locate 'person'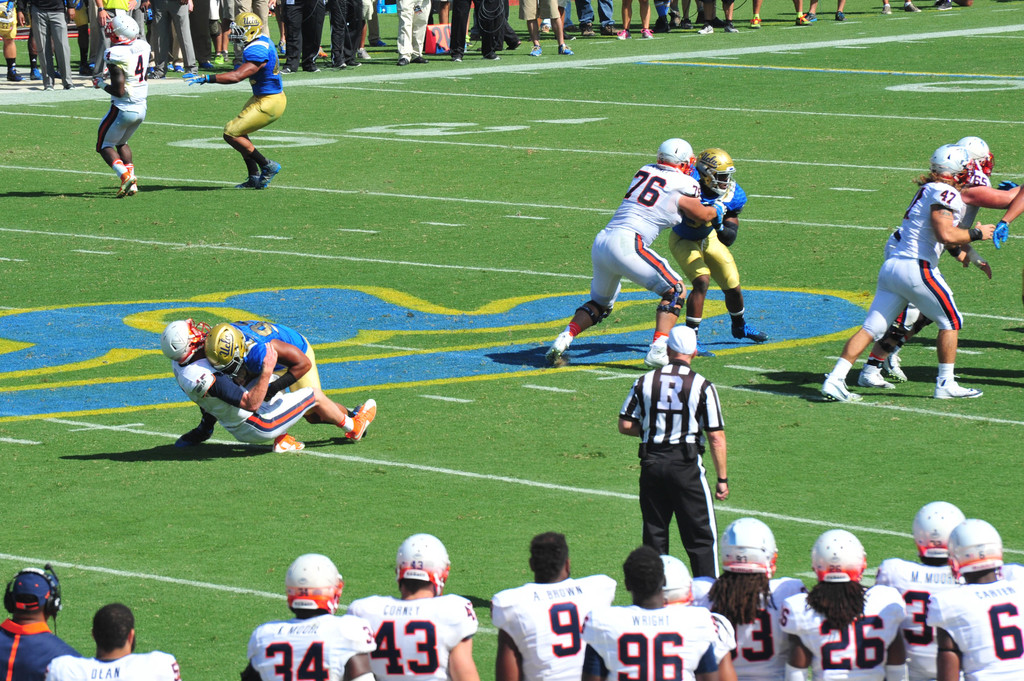
<box>863,134,1019,387</box>
